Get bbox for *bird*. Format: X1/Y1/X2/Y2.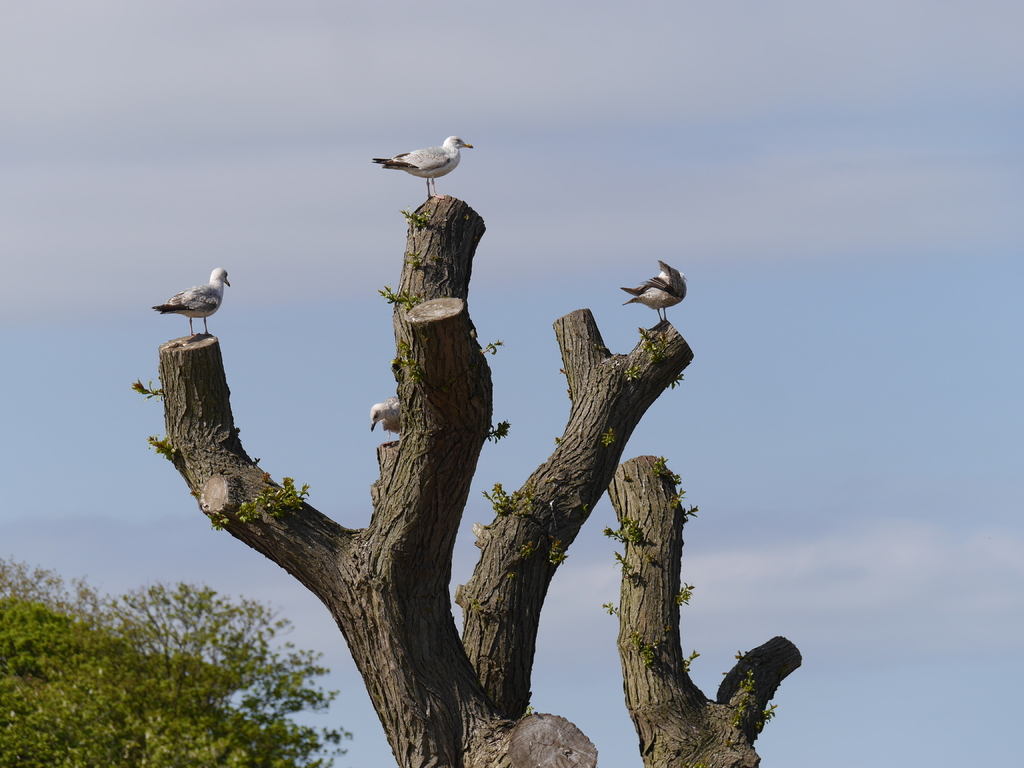
366/392/403/444.
